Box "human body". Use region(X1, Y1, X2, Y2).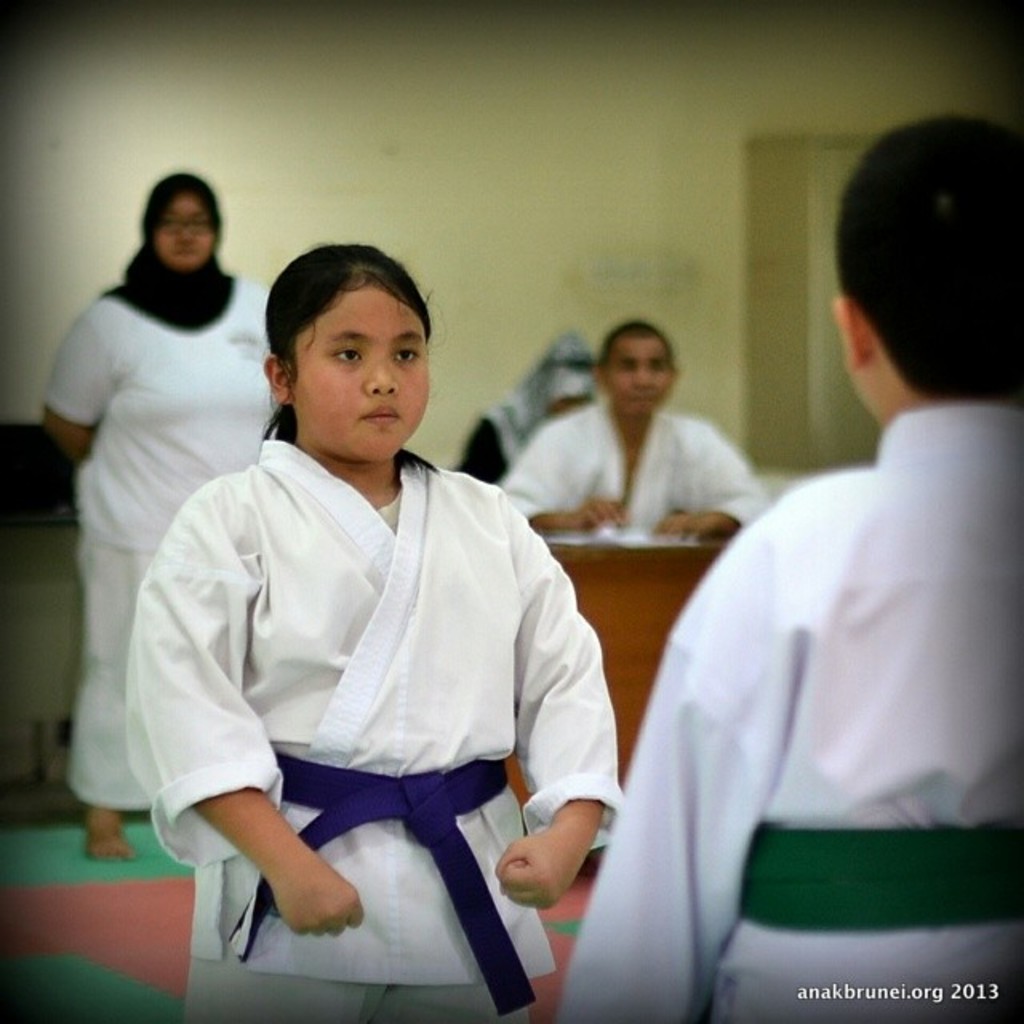
region(486, 317, 771, 544).
